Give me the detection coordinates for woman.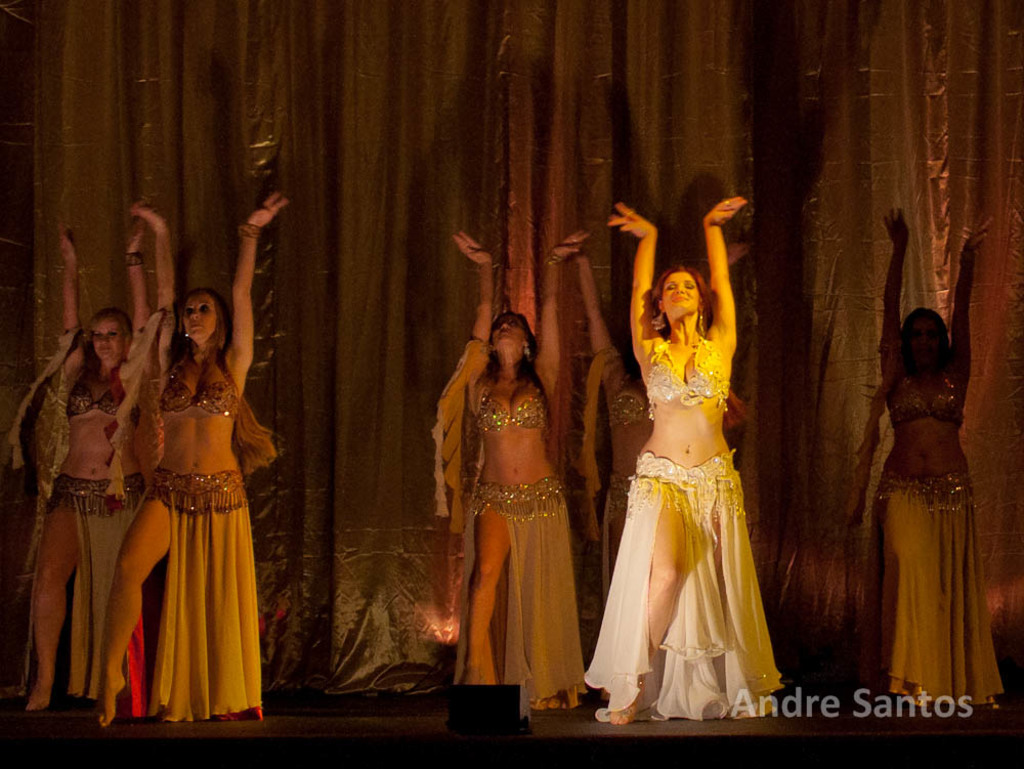
[870, 202, 1013, 708].
